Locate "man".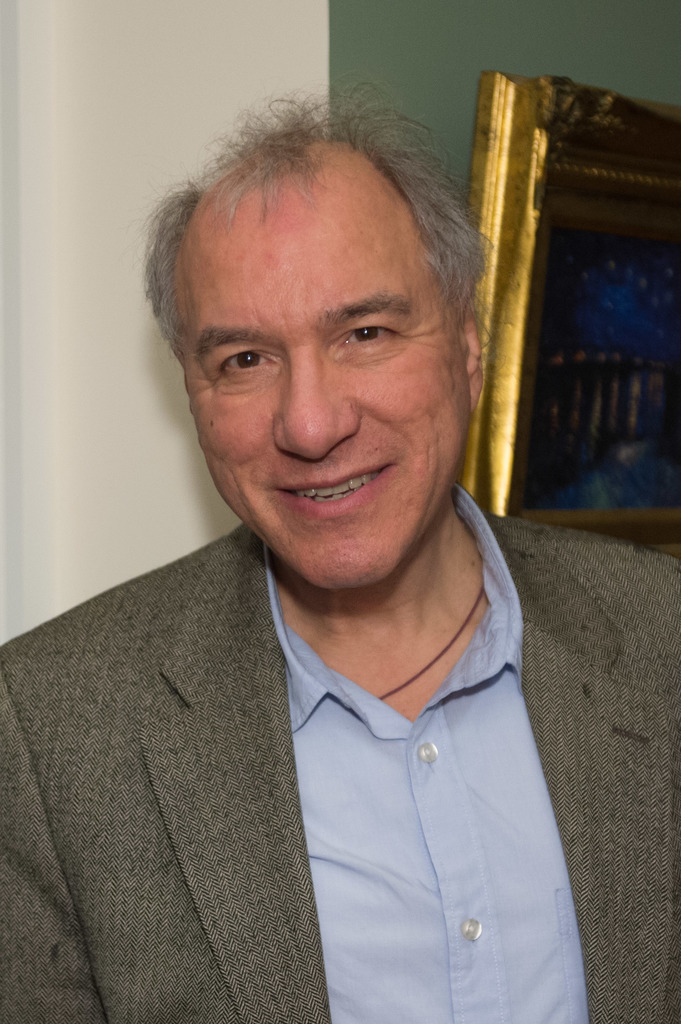
Bounding box: left=0, top=95, right=680, bottom=1023.
